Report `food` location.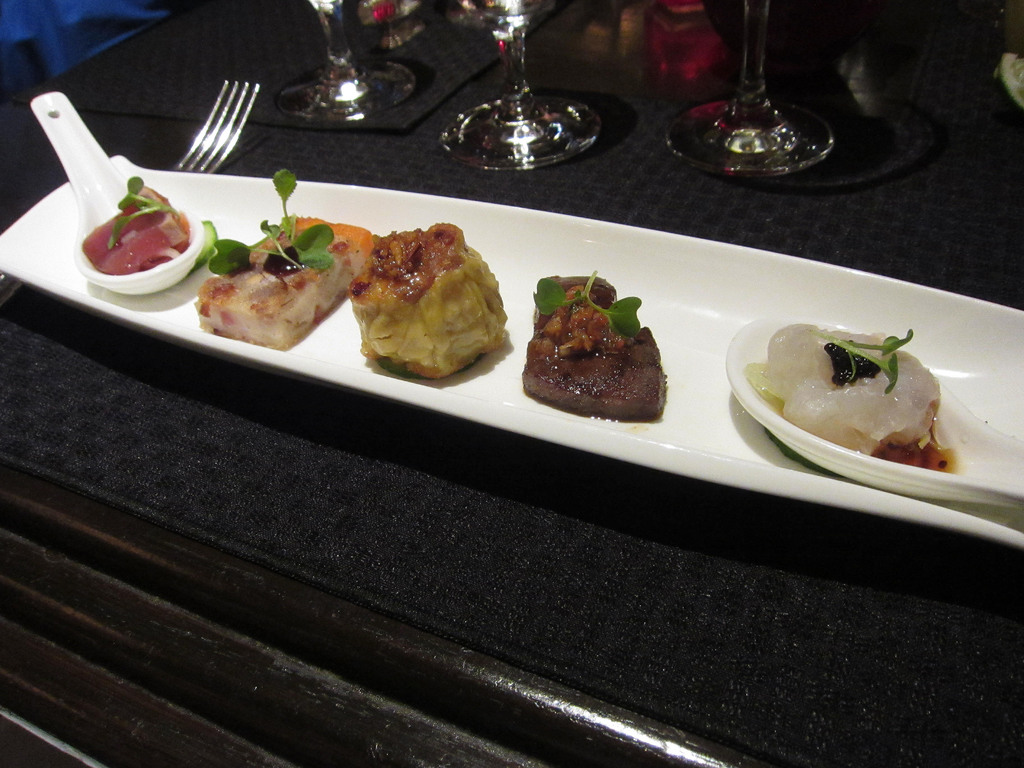
Report: <bbox>86, 173, 190, 274</bbox>.
